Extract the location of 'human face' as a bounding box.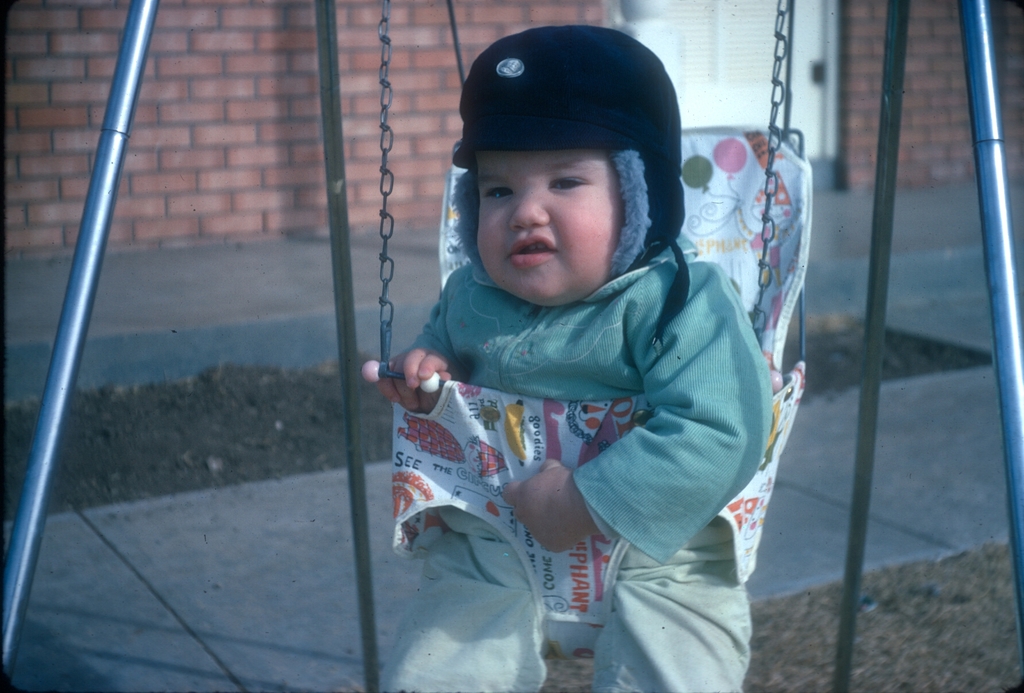
locate(470, 136, 632, 311).
